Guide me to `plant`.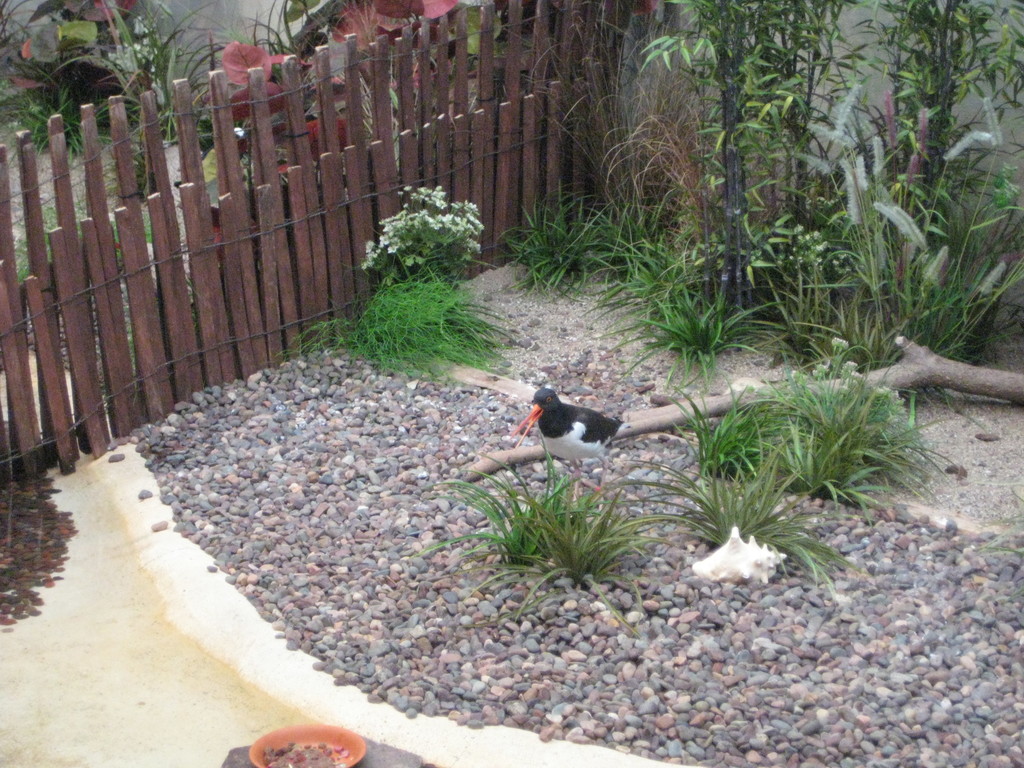
Guidance: box(277, 239, 521, 394).
